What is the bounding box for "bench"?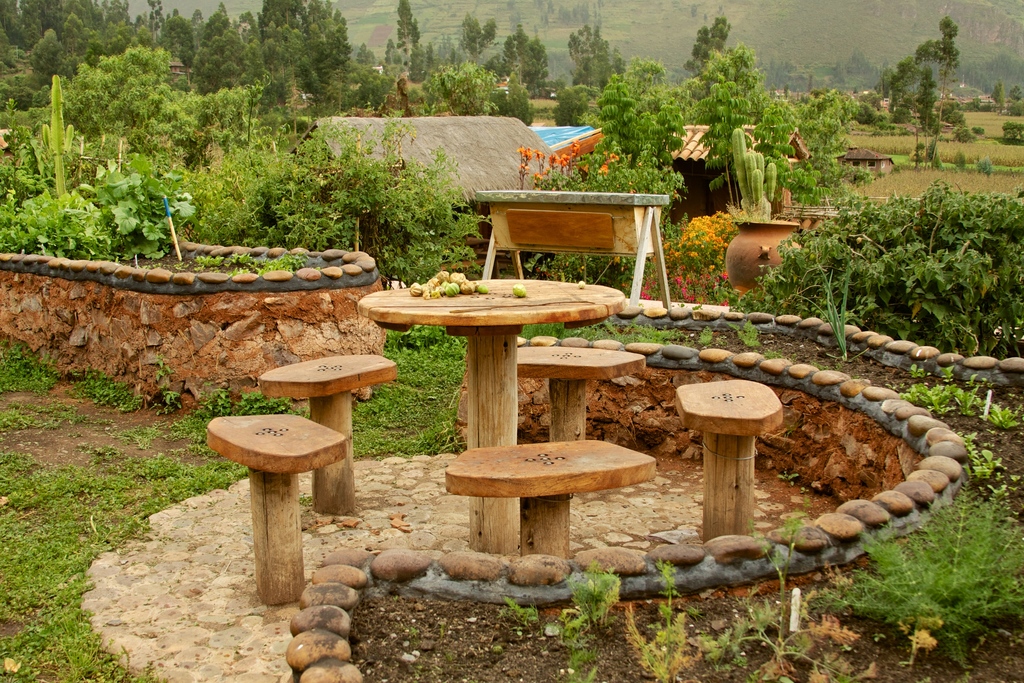
[x1=464, y1=172, x2=682, y2=312].
